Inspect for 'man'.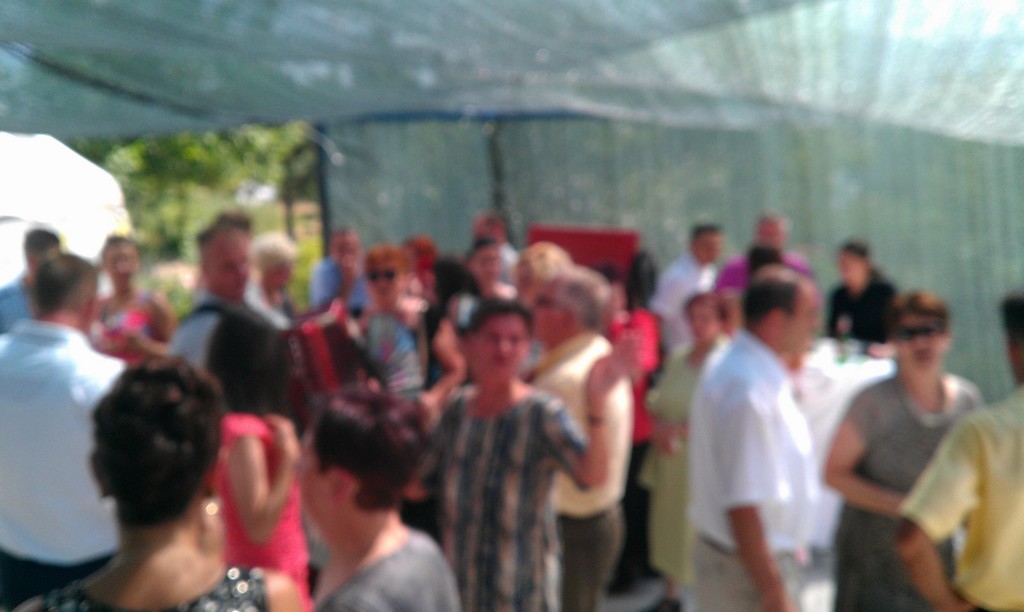
Inspection: 522 263 636 611.
